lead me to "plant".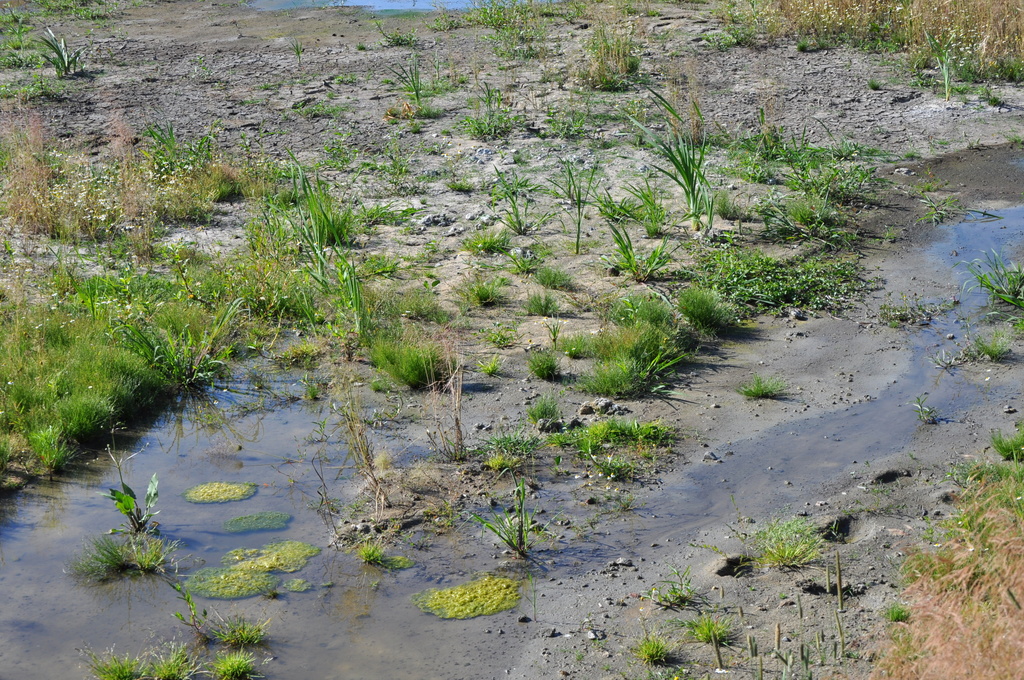
Lead to bbox=(385, 51, 431, 114).
